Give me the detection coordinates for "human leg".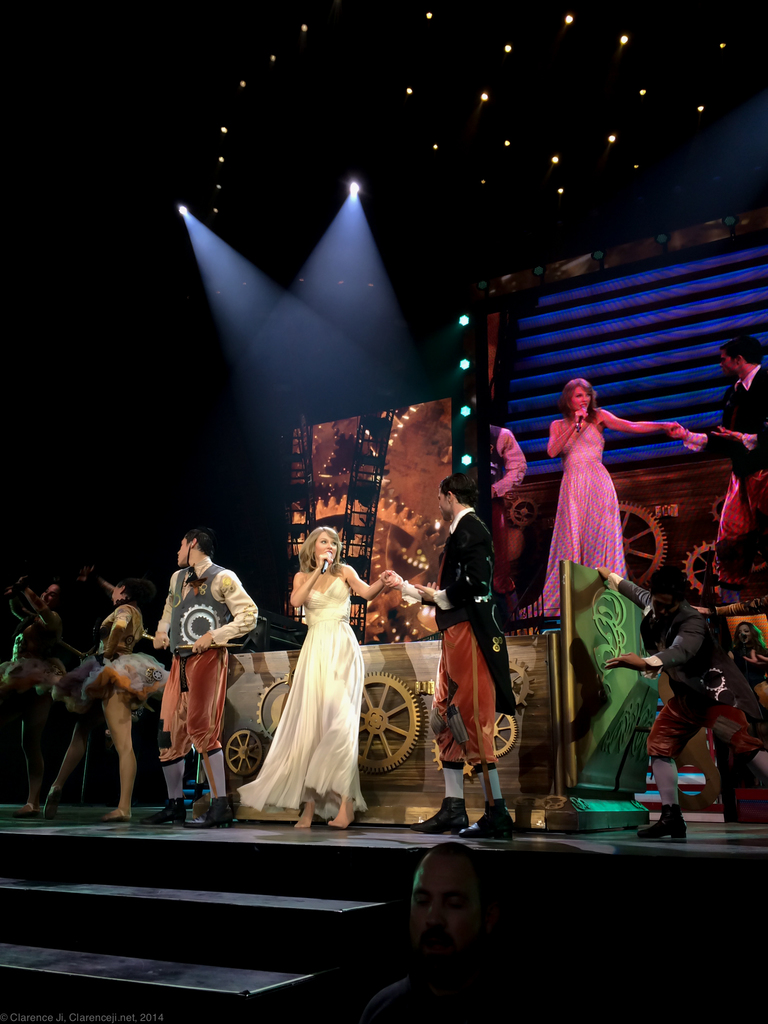
select_region(415, 705, 461, 825).
